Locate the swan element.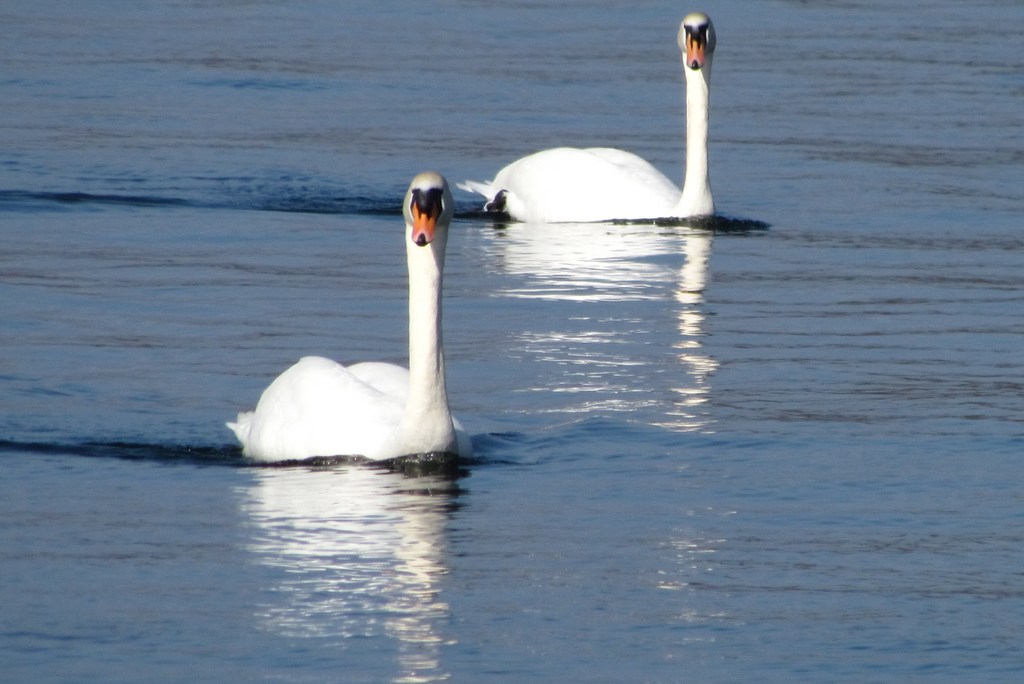
Element bbox: BBox(224, 172, 479, 466).
